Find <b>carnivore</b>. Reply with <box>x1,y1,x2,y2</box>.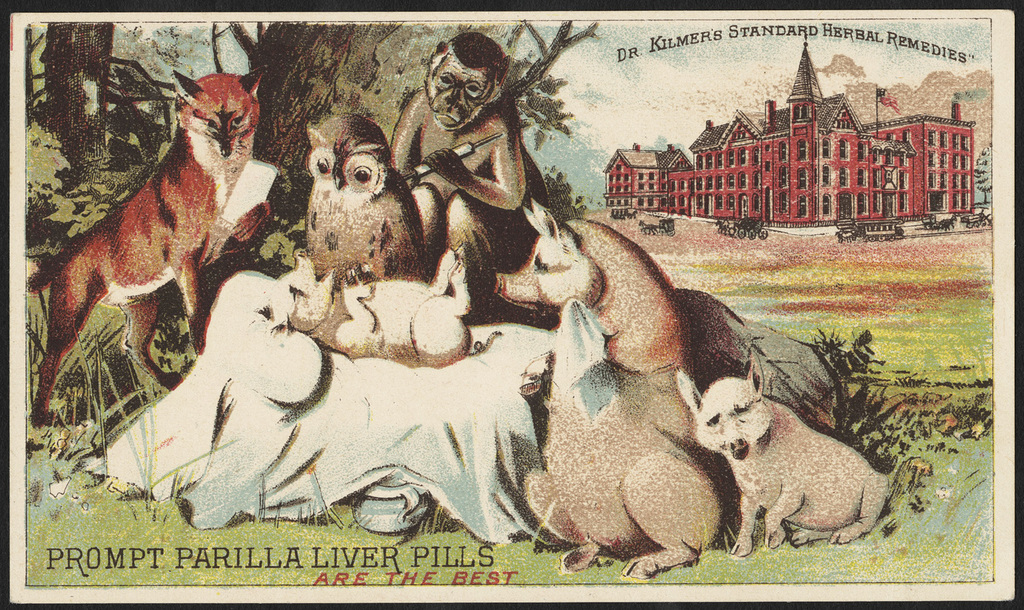
<box>676,343,907,557</box>.
